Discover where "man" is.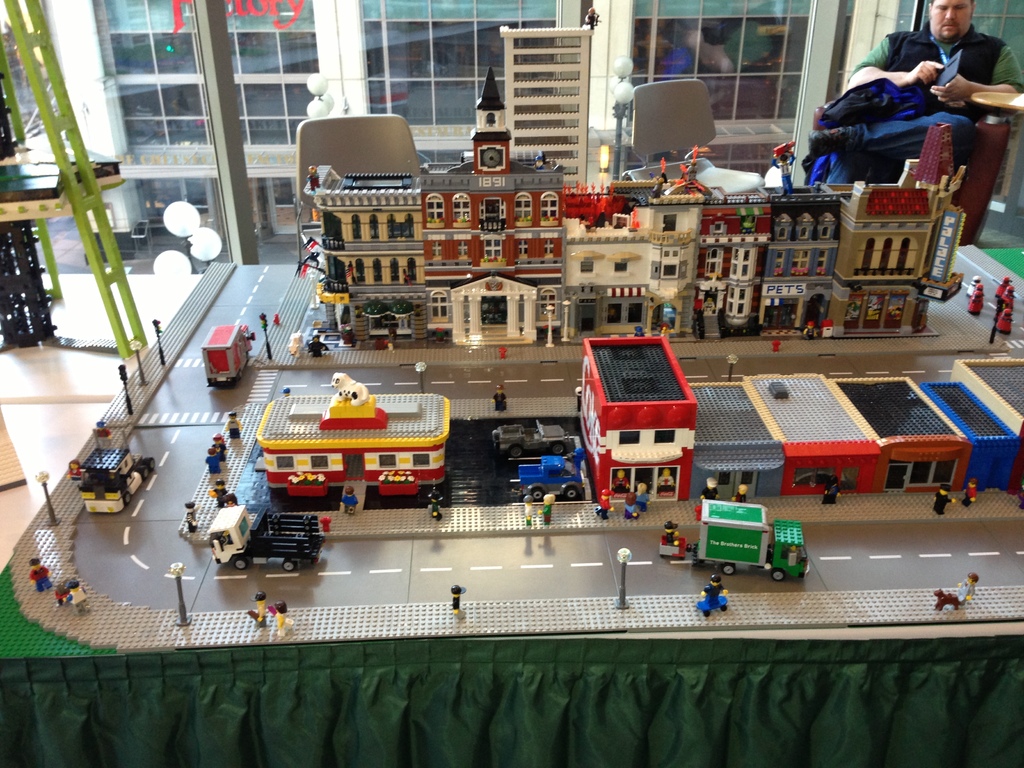
Discovered at [611, 470, 632, 494].
